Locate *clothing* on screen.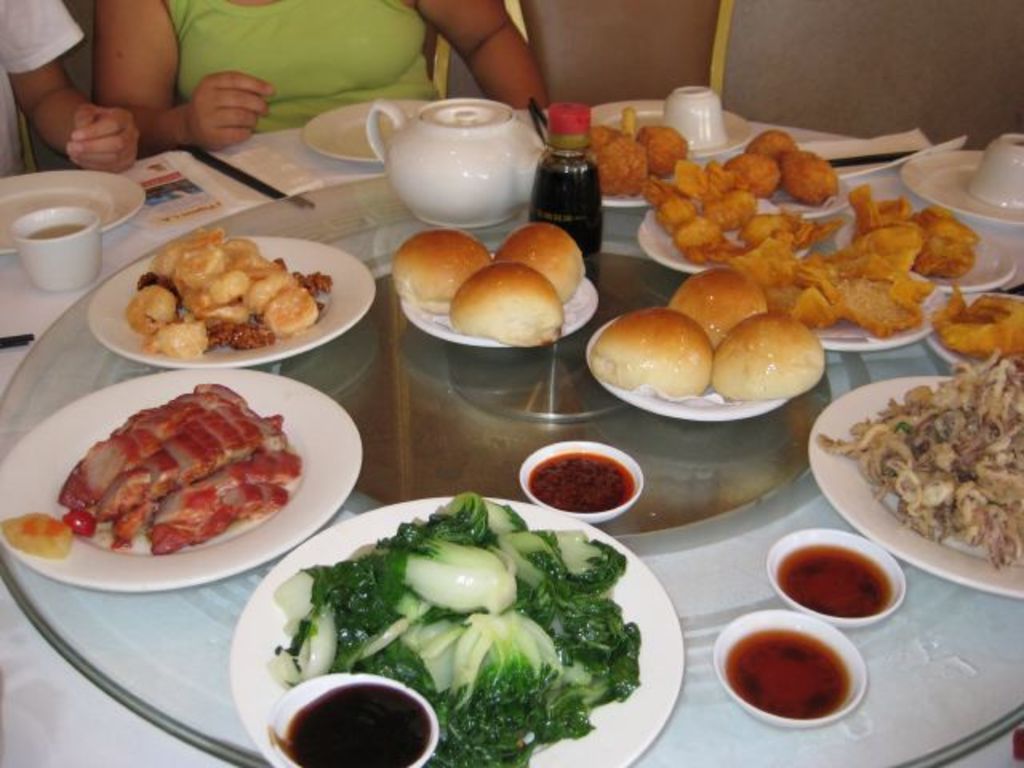
On screen at {"left": 165, "top": 0, "right": 442, "bottom": 136}.
